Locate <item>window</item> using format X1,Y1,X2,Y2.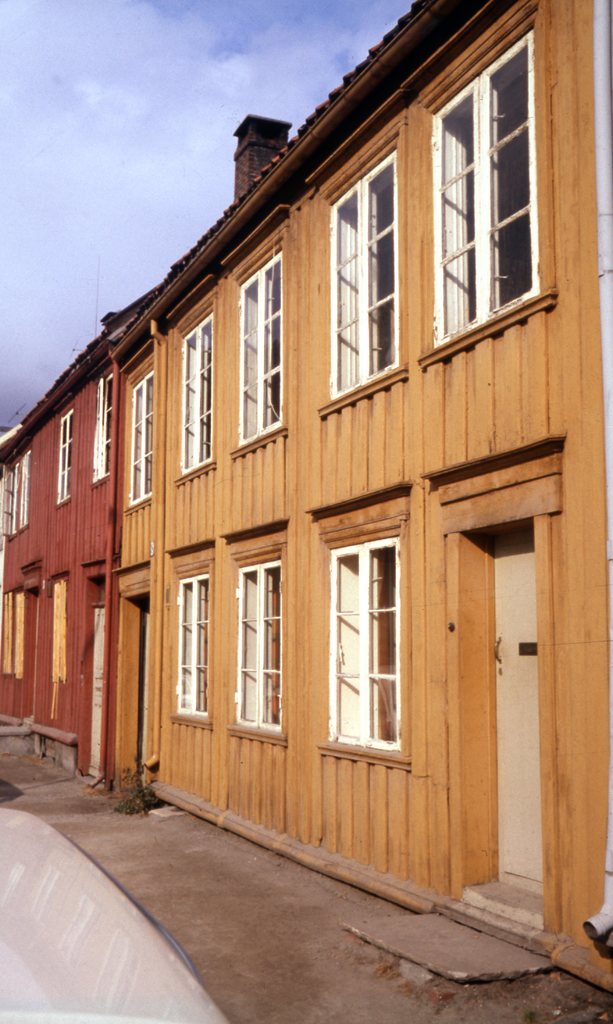
177,310,211,471.
